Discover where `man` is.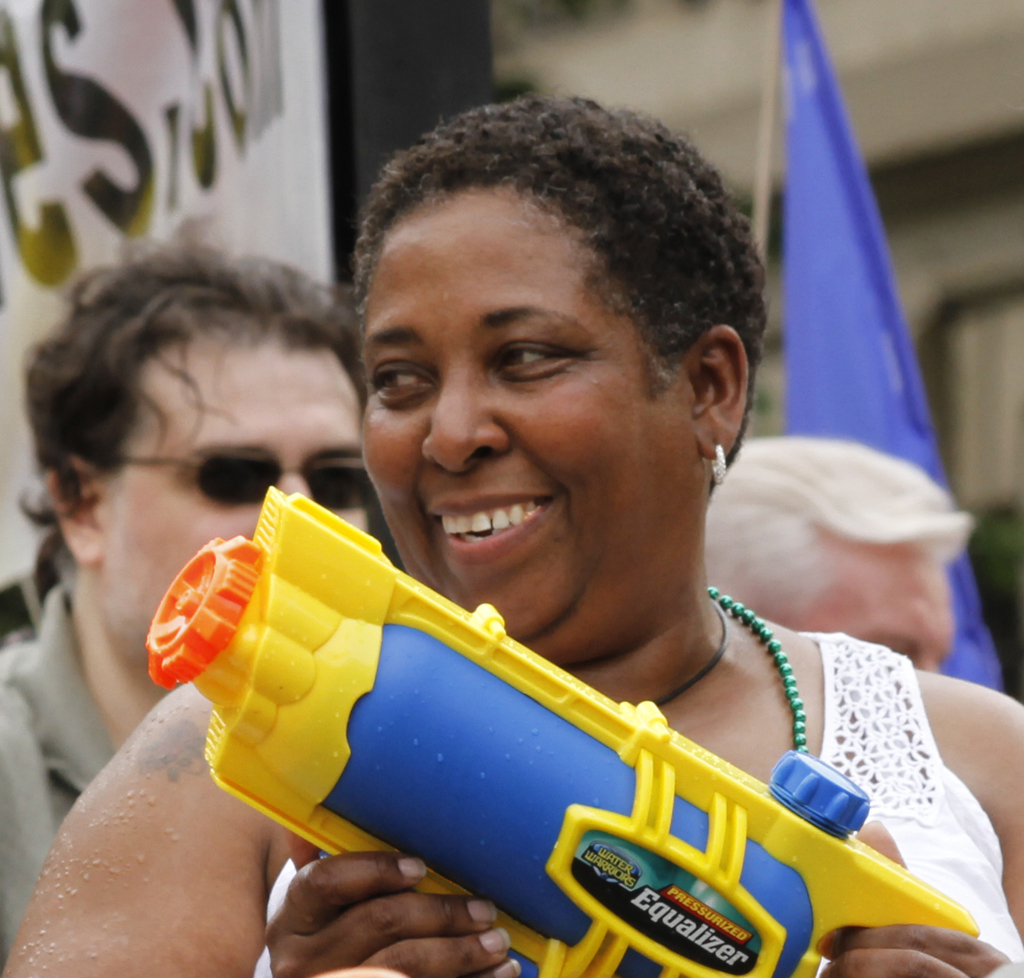
Discovered at bbox=[0, 216, 377, 950].
